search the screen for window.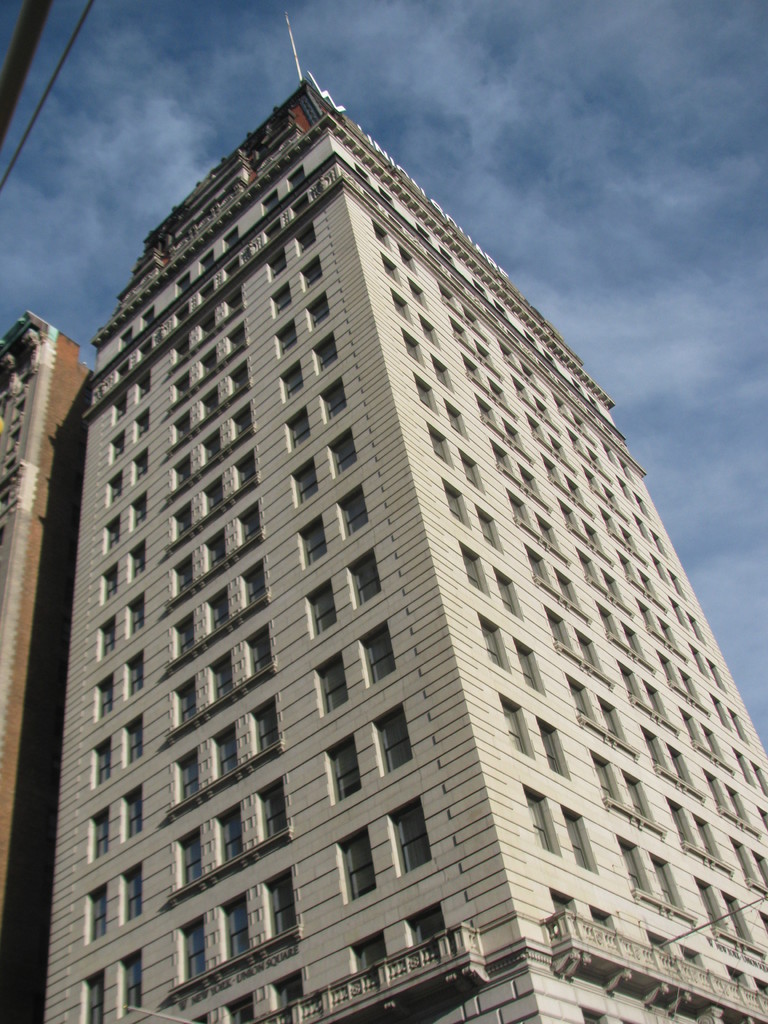
Found at bbox=[133, 410, 150, 429].
